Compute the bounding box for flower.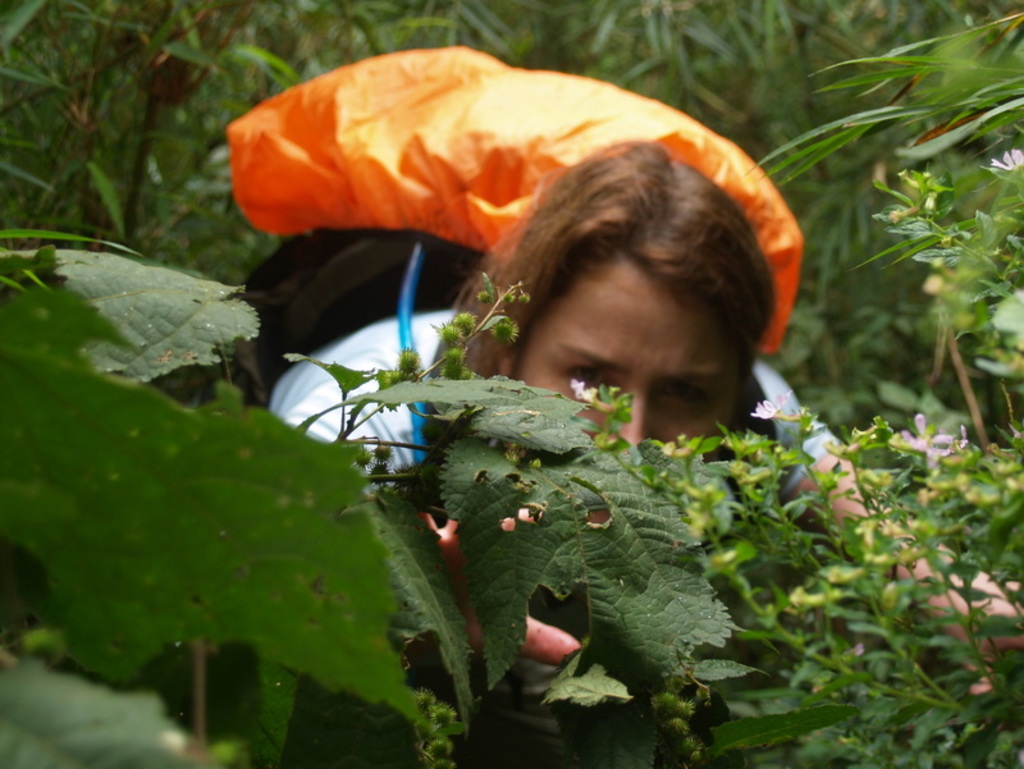
988:141:1023:179.
